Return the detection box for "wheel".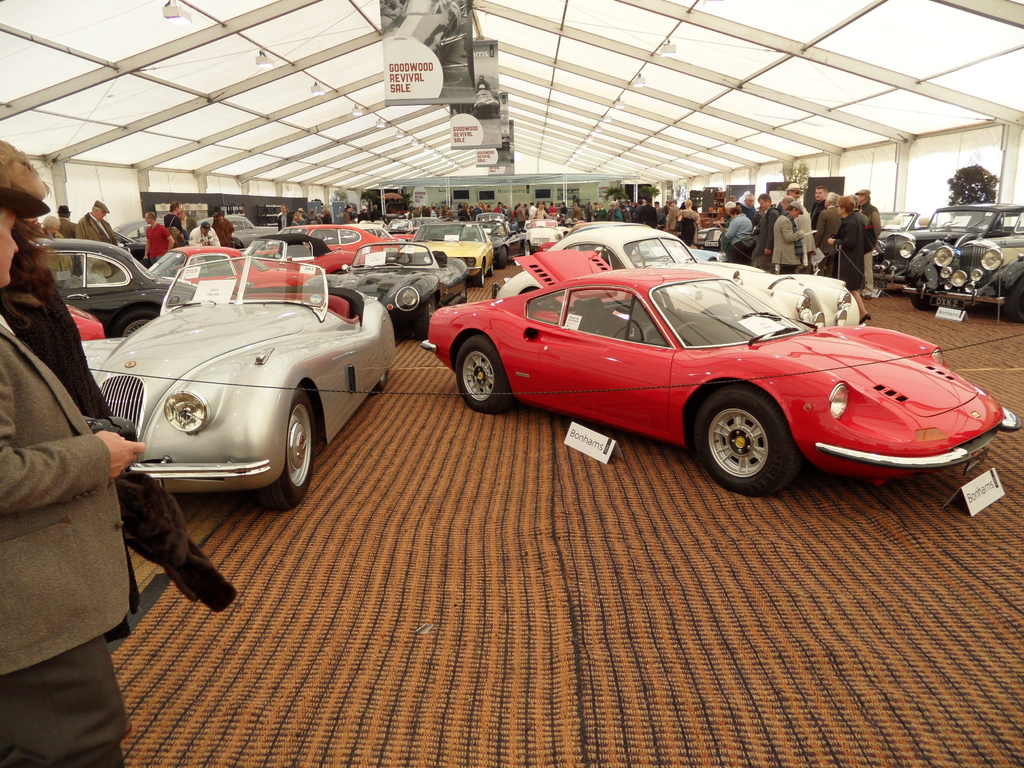
bbox(257, 386, 314, 510).
